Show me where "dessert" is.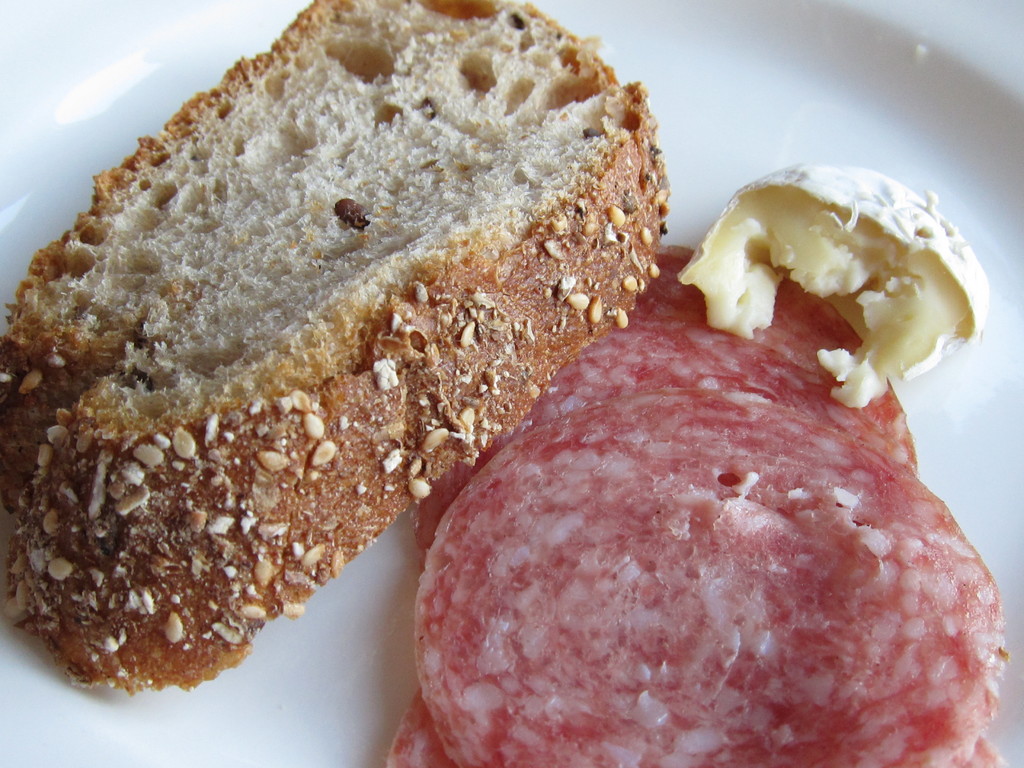
"dessert" is at l=11, t=13, r=687, b=717.
